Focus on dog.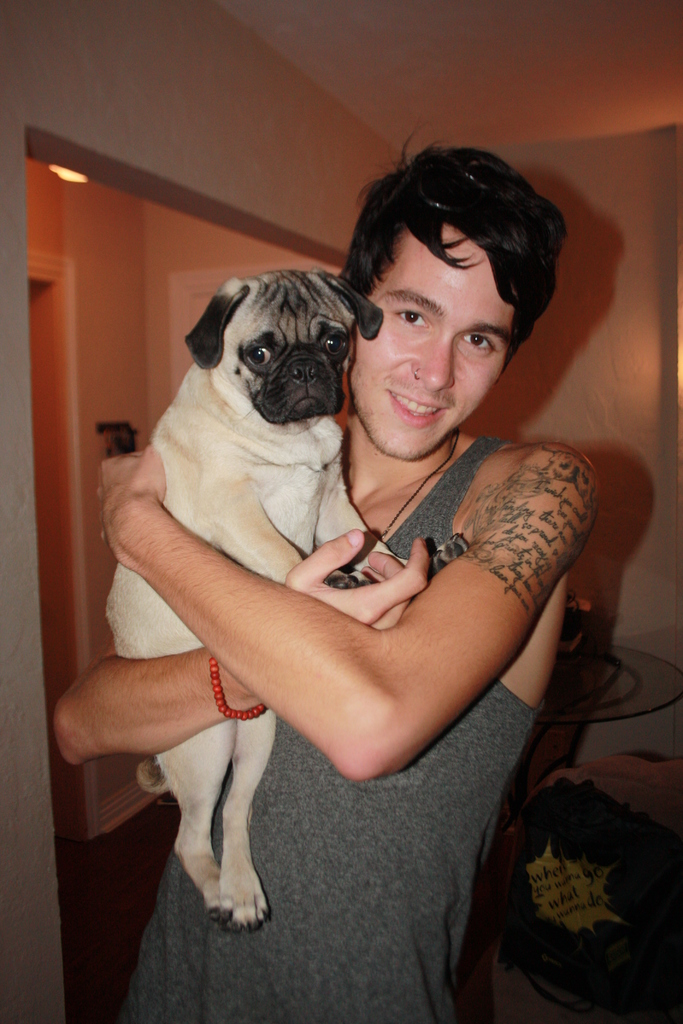
Focused at box(103, 269, 470, 935).
